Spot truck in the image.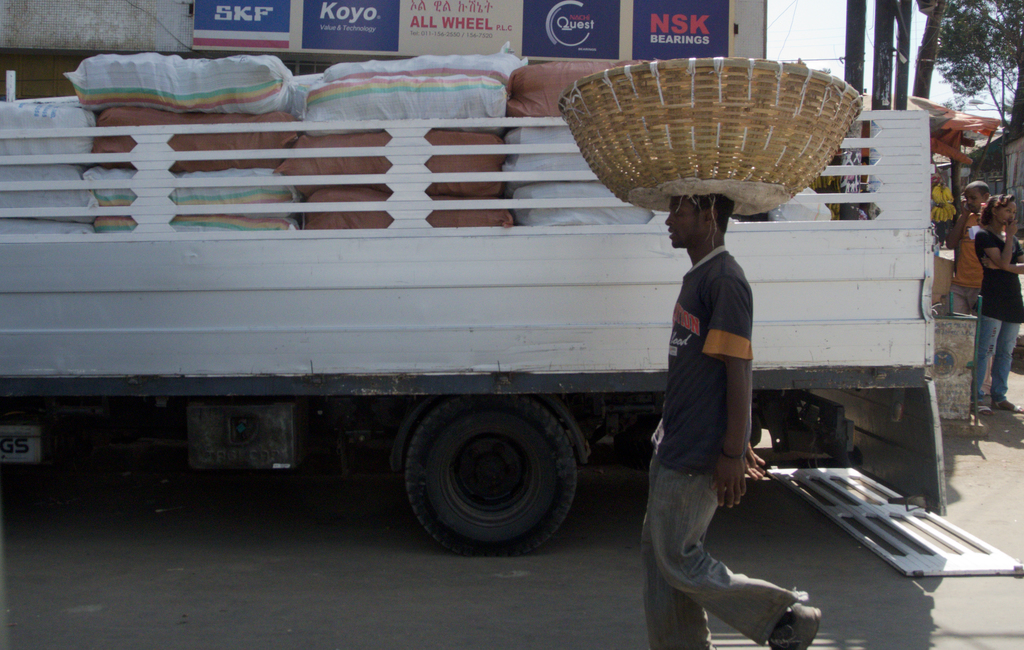
truck found at Rect(0, 64, 966, 580).
